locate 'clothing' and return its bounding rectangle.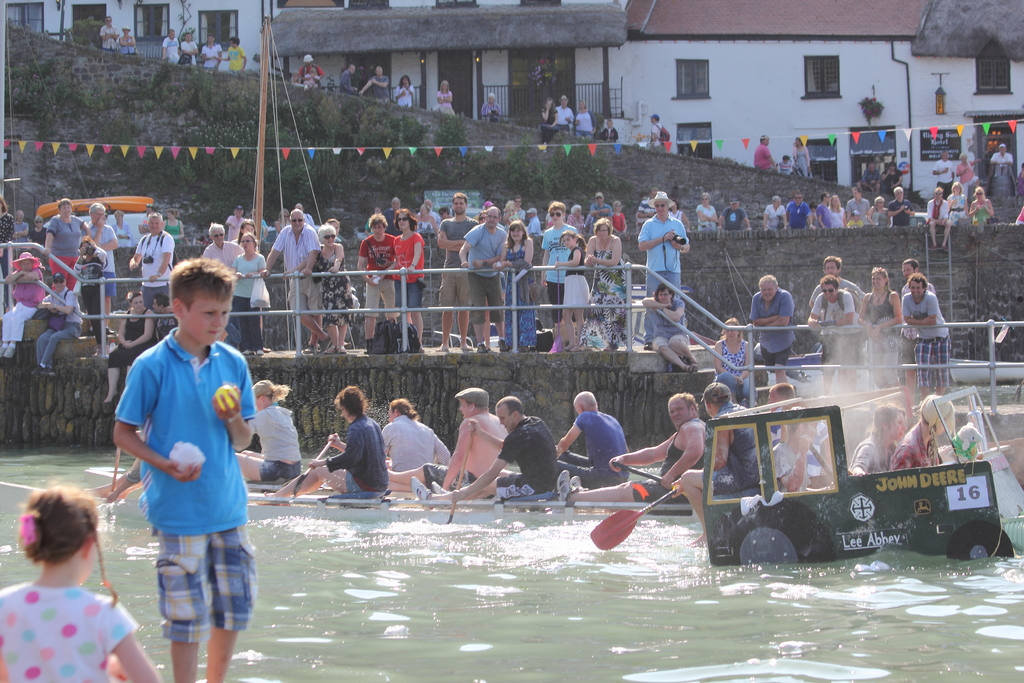
box(0, 582, 135, 682).
